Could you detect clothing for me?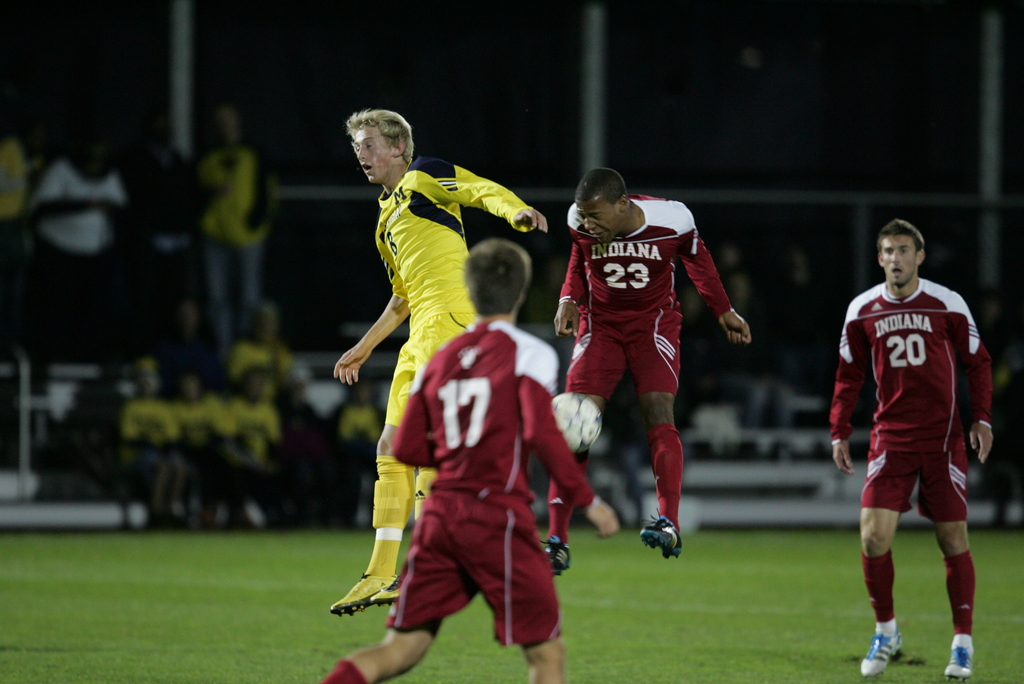
Detection result: (x1=0, y1=136, x2=35, y2=335).
